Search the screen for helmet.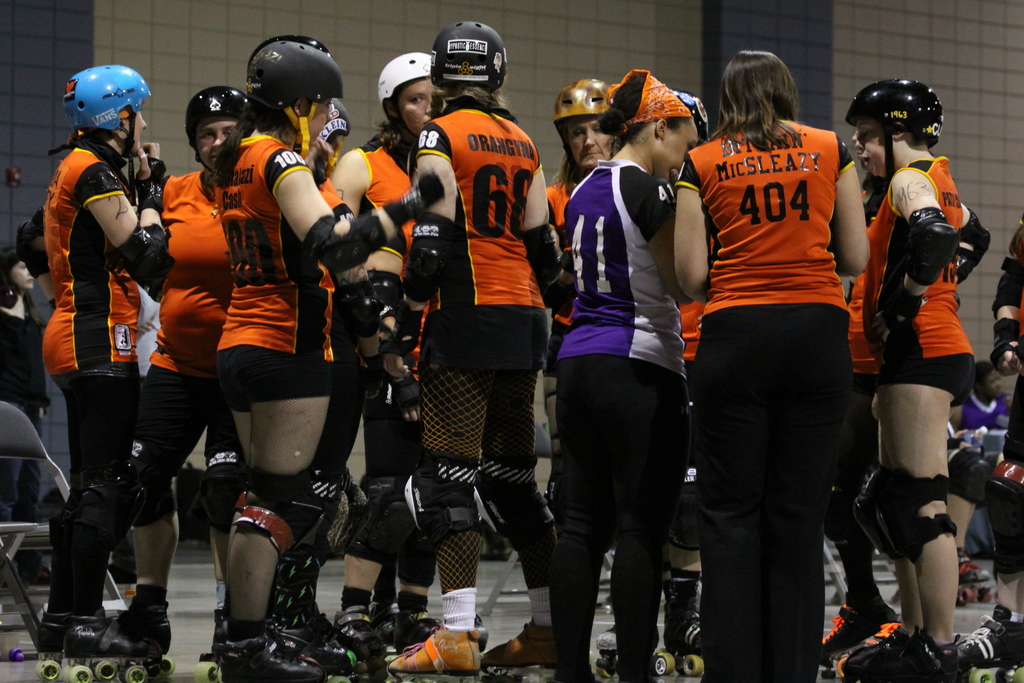
Found at bbox=(62, 60, 152, 174).
